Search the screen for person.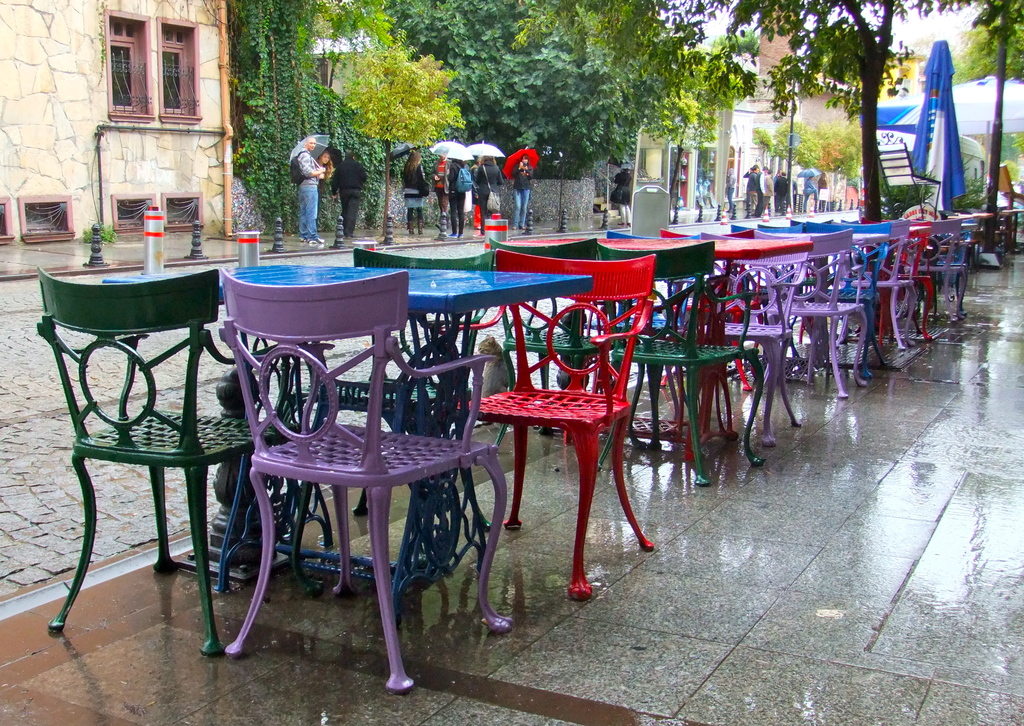
Found at {"left": 399, "top": 148, "right": 433, "bottom": 228}.
